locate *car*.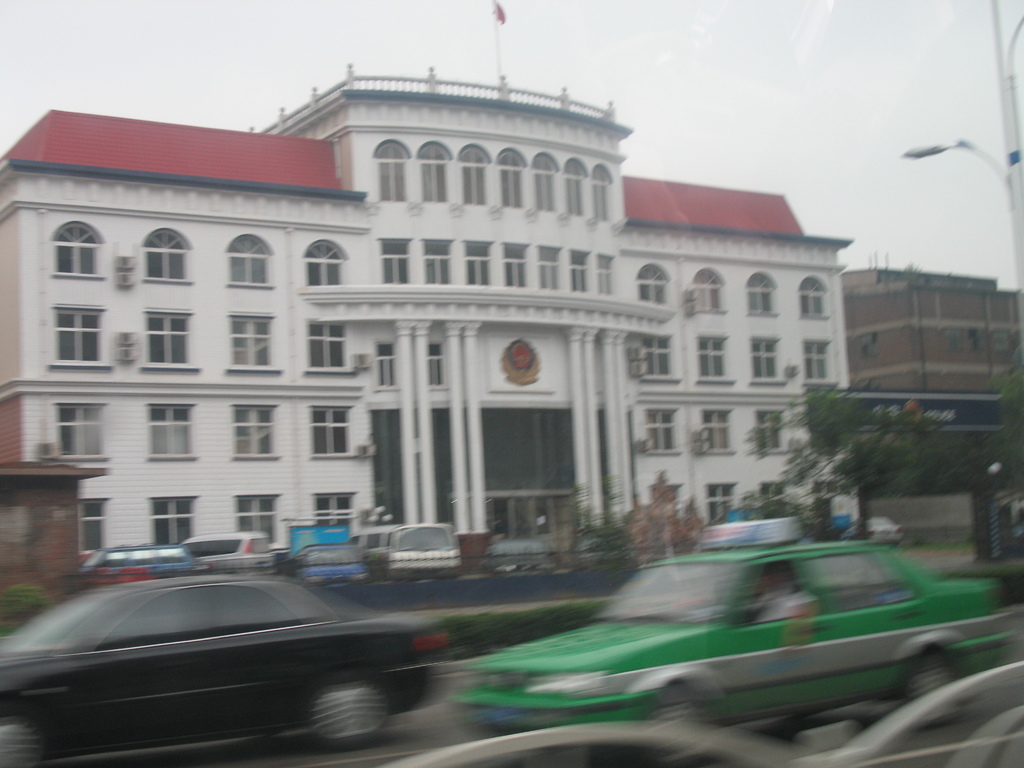
Bounding box: {"x1": 481, "y1": 541, "x2": 559, "y2": 577}.
